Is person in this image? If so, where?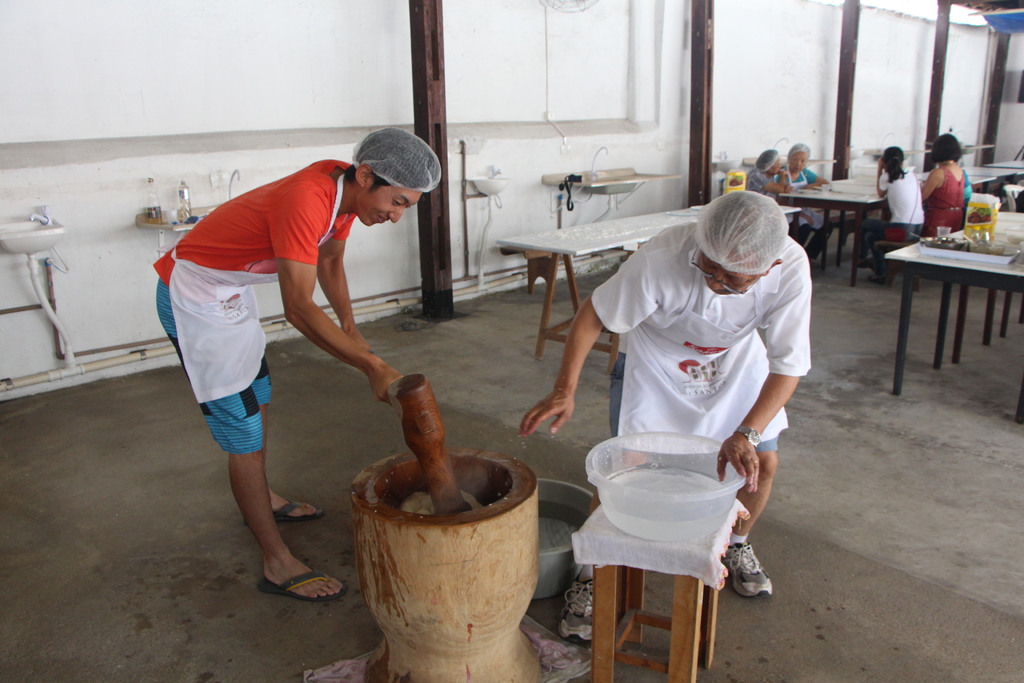
Yes, at (x1=917, y1=126, x2=967, y2=247).
